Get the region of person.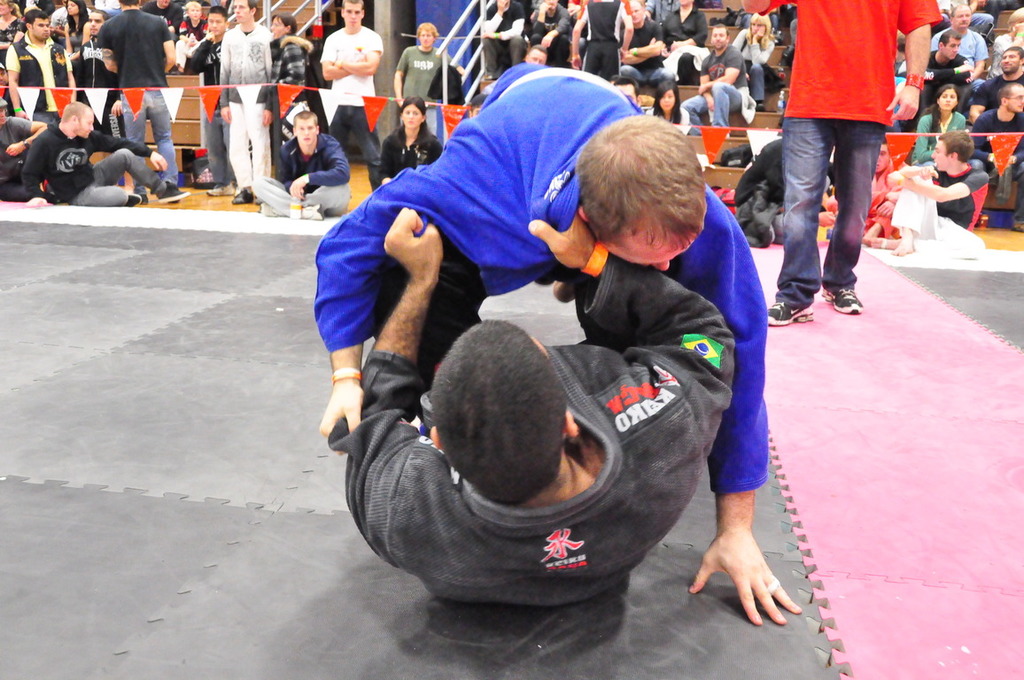
0:96:58:203.
